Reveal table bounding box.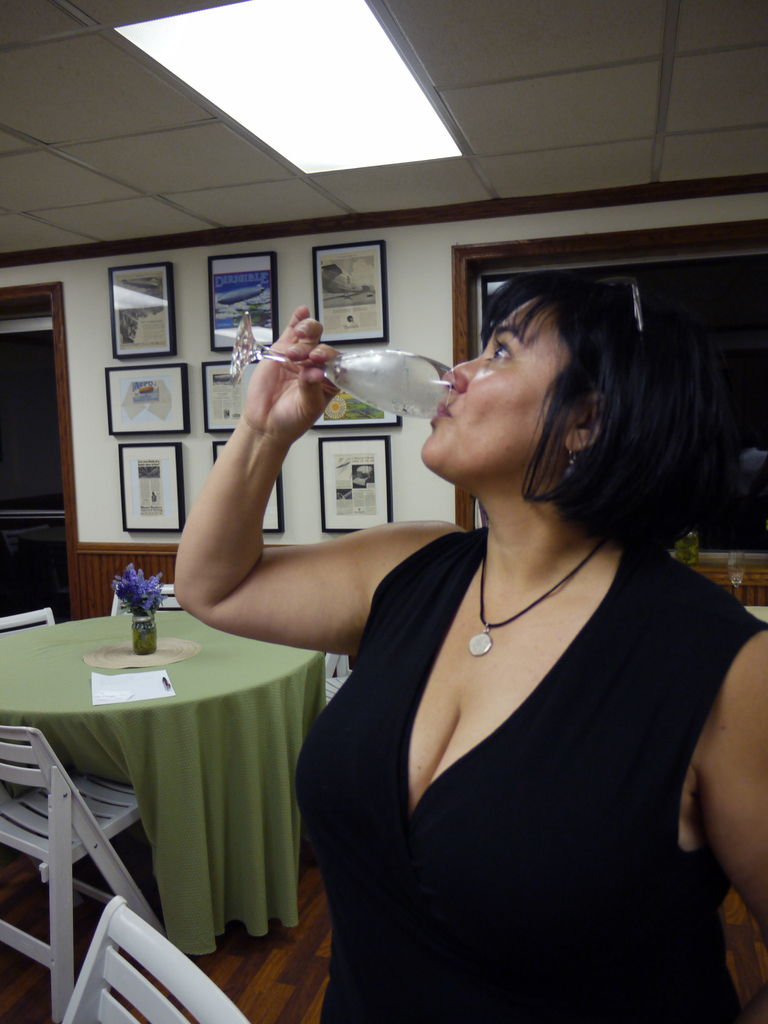
Revealed: detection(12, 623, 342, 991).
